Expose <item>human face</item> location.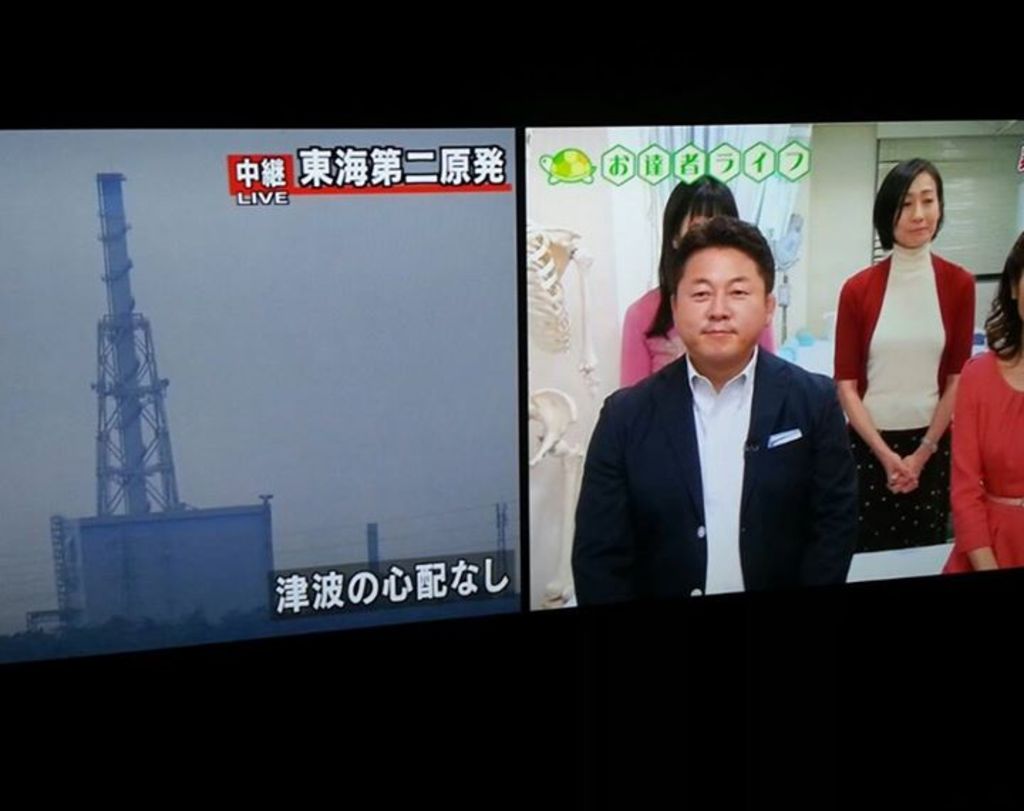
Exposed at box(670, 243, 769, 367).
